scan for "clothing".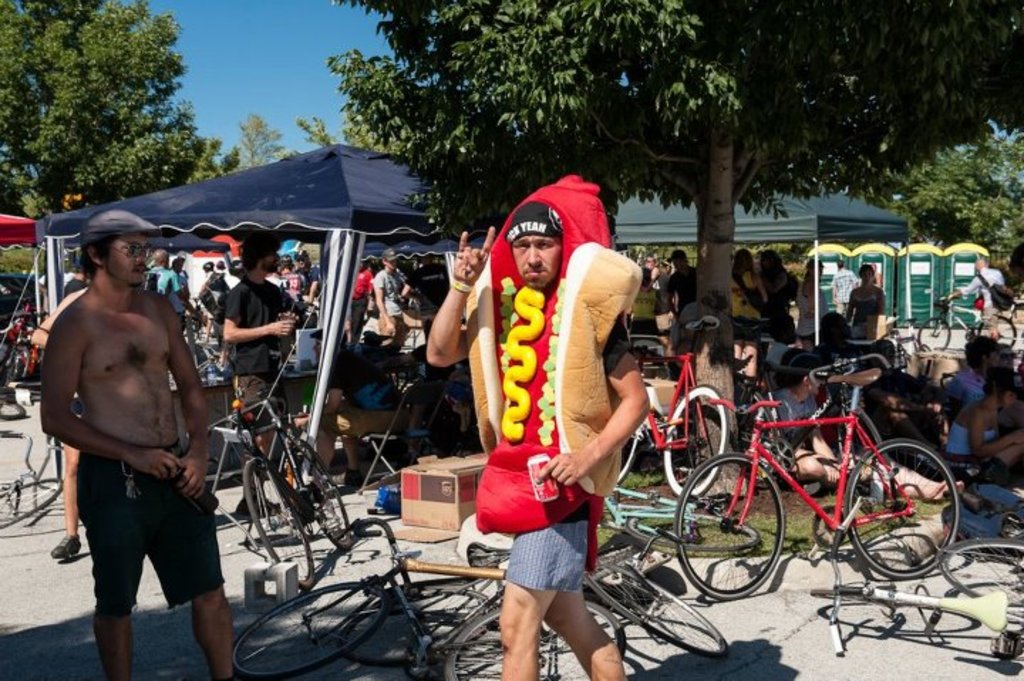
Scan result: <region>146, 264, 182, 327</region>.
